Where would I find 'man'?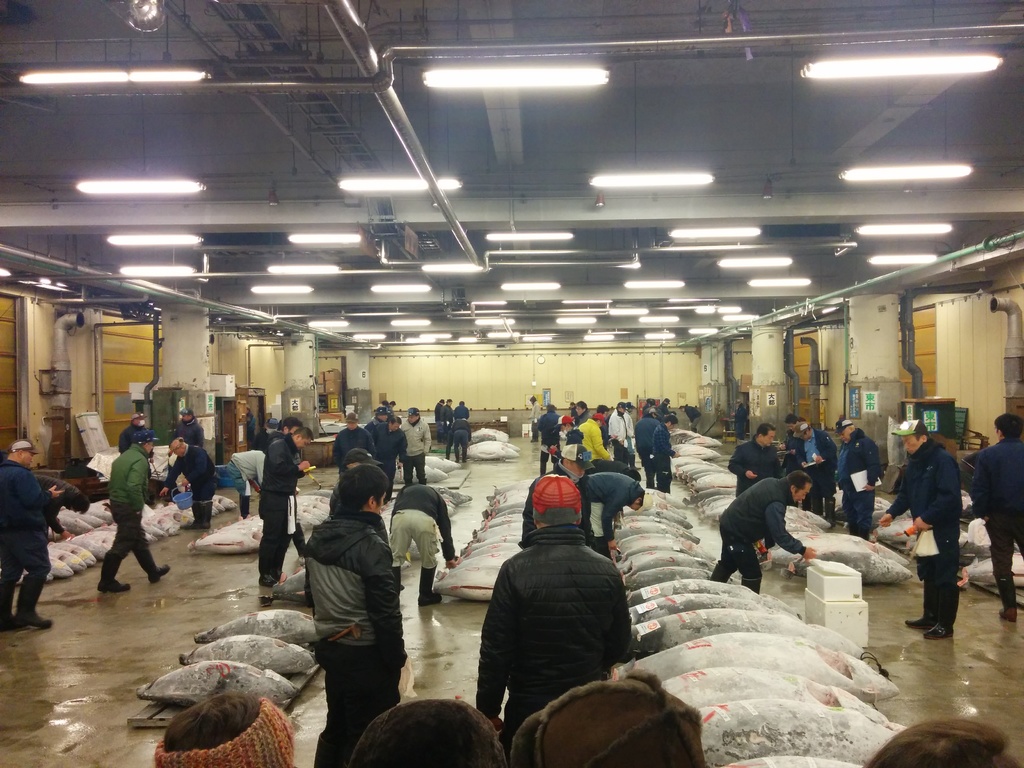
At bbox=[728, 420, 785, 548].
